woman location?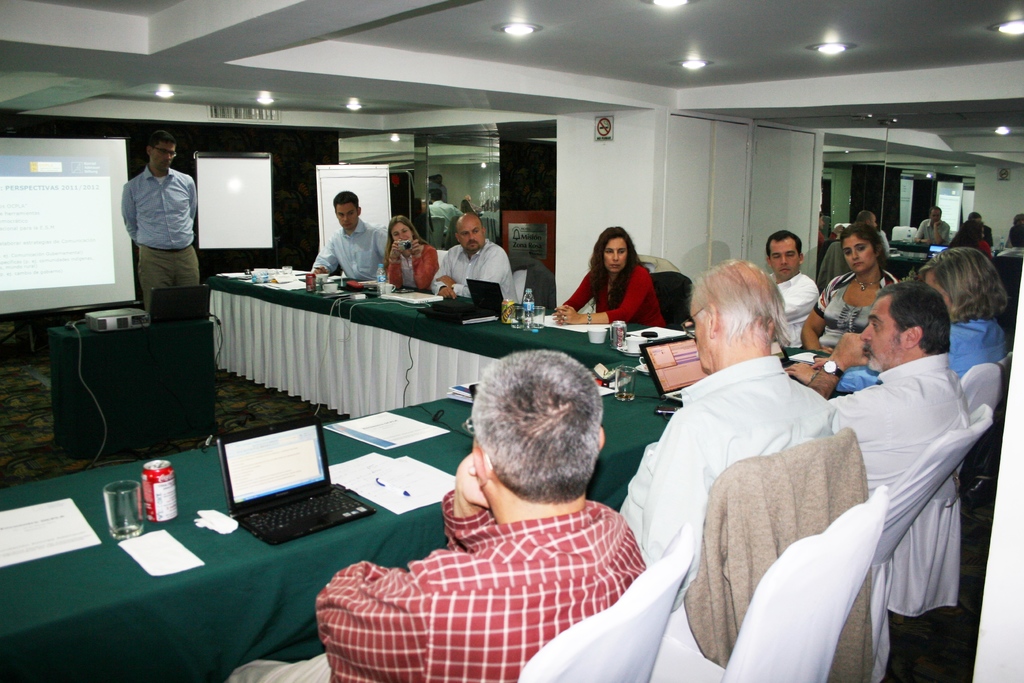
{"x1": 553, "y1": 220, "x2": 662, "y2": 339}
